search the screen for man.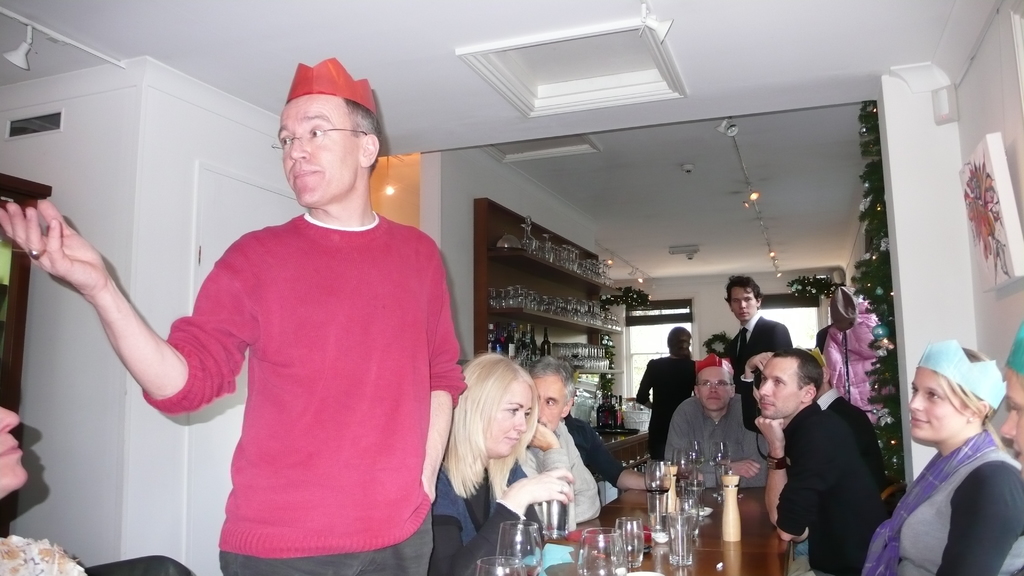
Found at (left=661, top=355, right=771, bottom=492).
